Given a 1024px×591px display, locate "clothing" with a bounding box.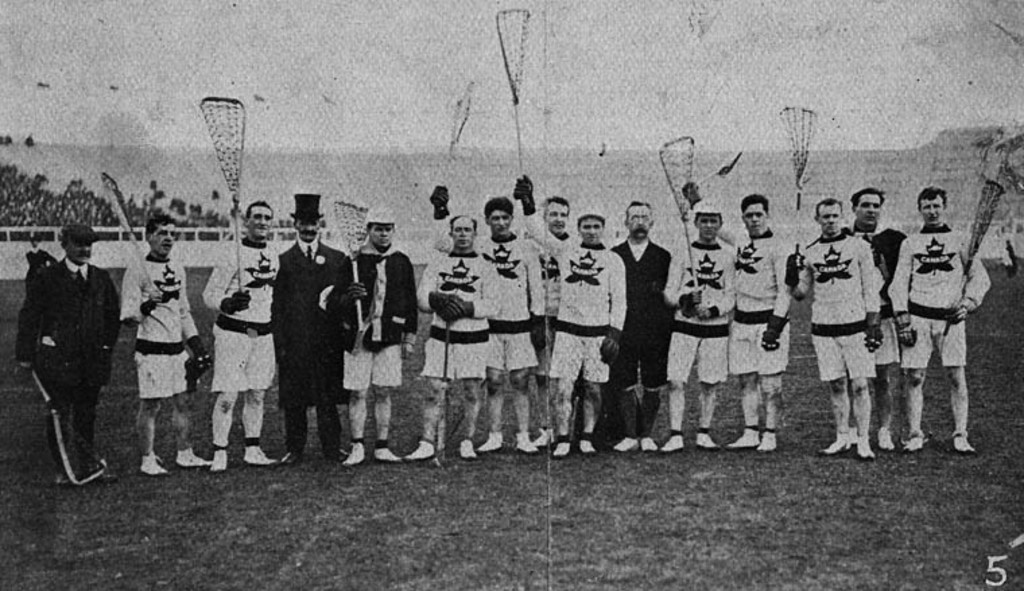
Located: select_region(486, 229, 536, 382).
